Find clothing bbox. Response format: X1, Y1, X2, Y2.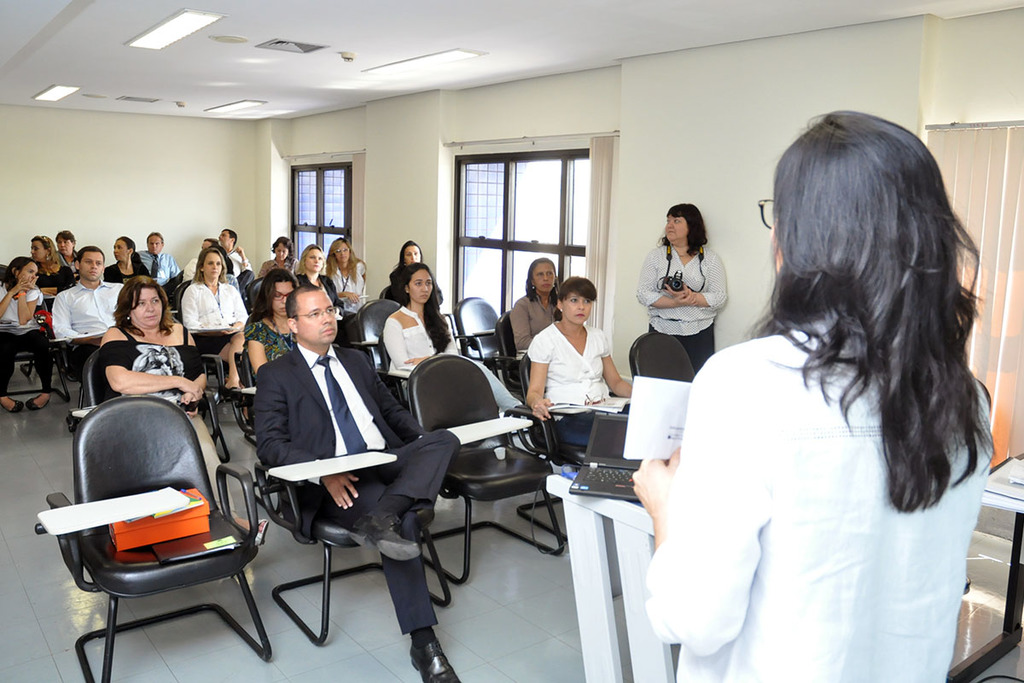
96, 322, 221, 441.
